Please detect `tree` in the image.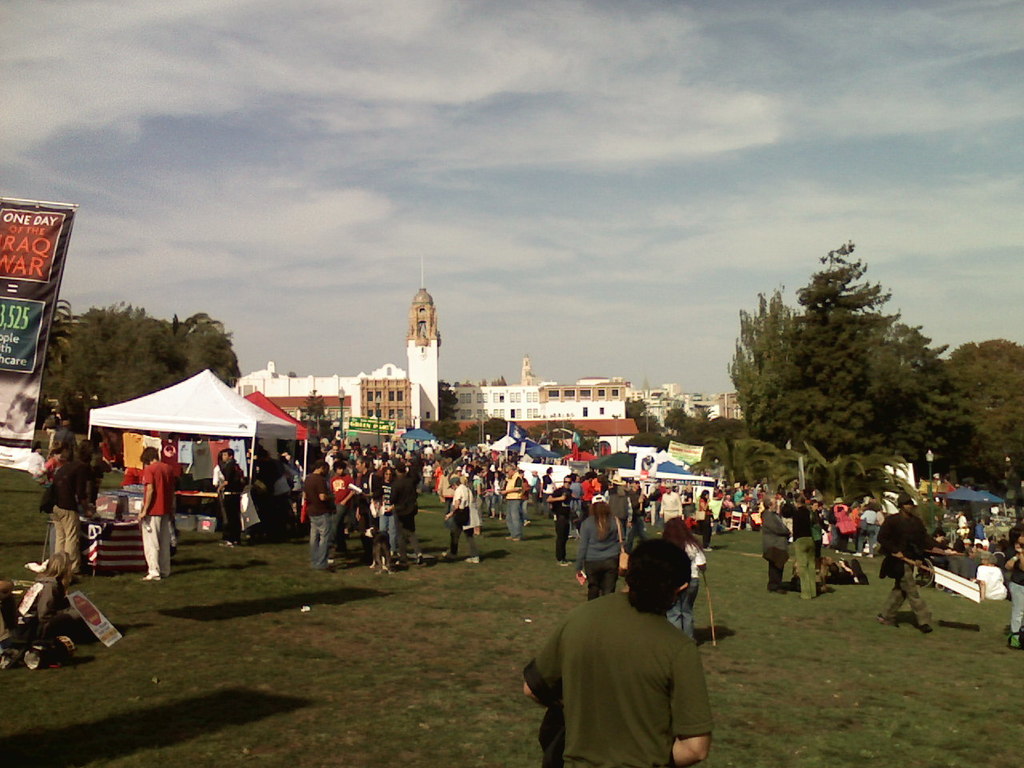
<region>679, 419, 701, 442</region>.
